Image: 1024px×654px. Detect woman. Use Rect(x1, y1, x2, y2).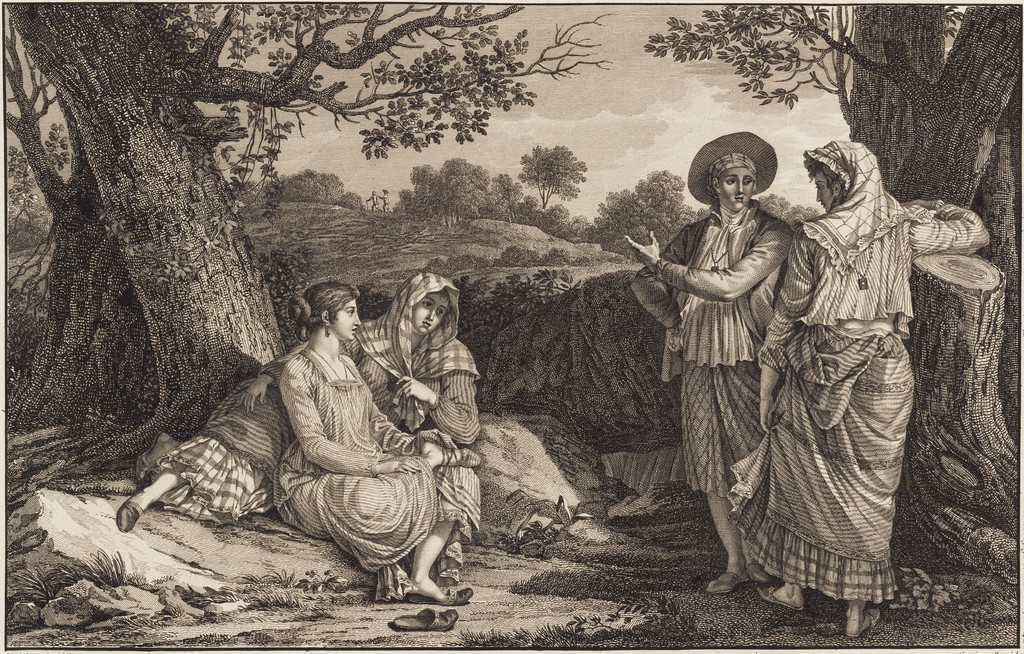
Rect(273, 276, 483, 603).
